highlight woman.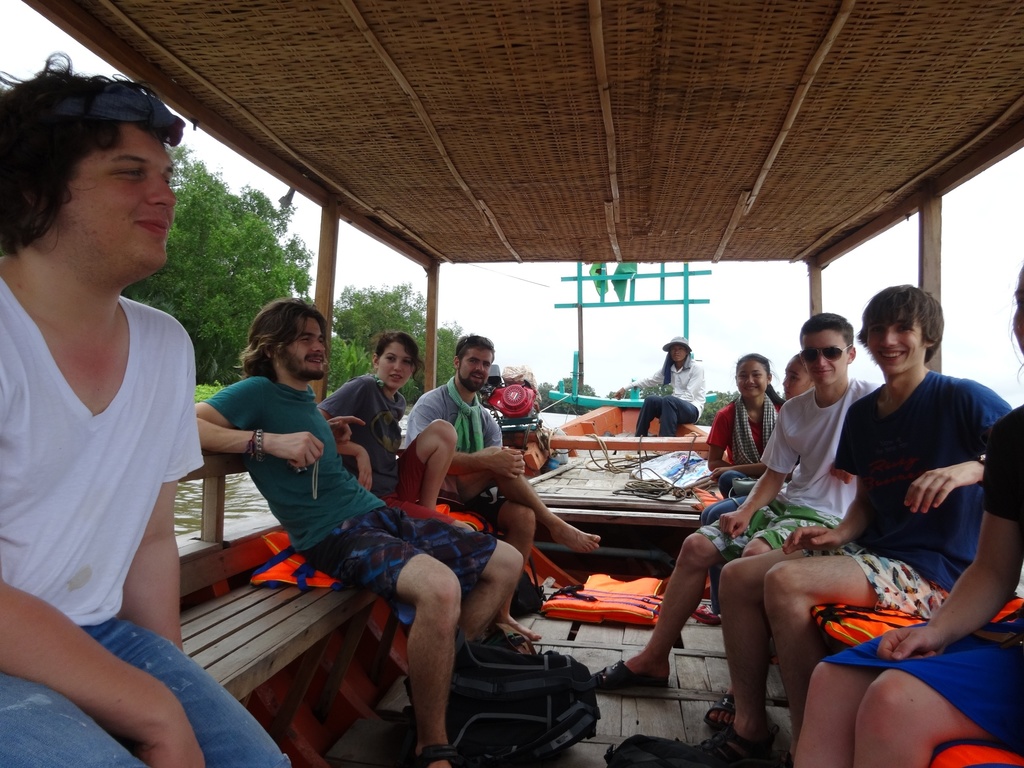
Highlighted region: 695:340:780:490.
